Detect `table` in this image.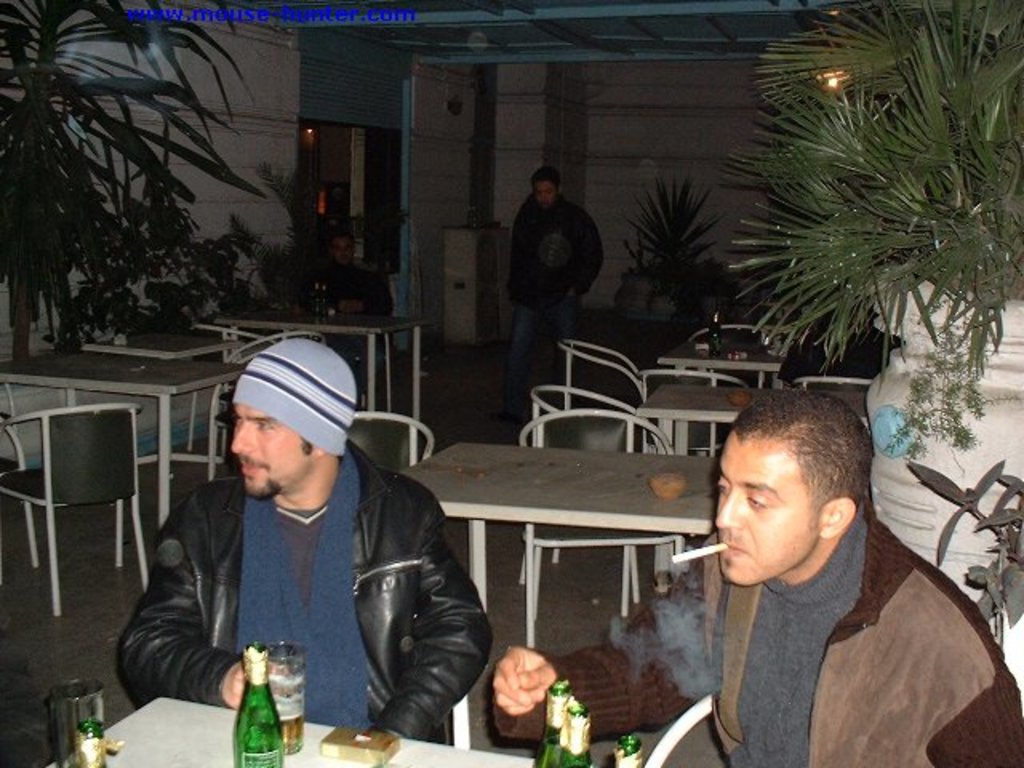
Detection: <box>654,339,795,403</box>.
